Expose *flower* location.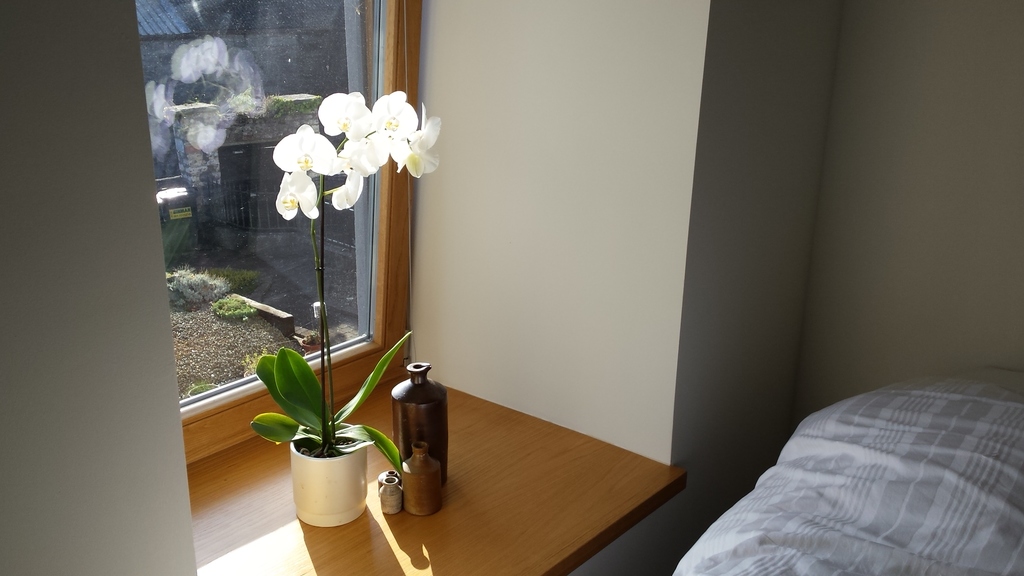
Exposed at box(277, 125, 342, 173).
